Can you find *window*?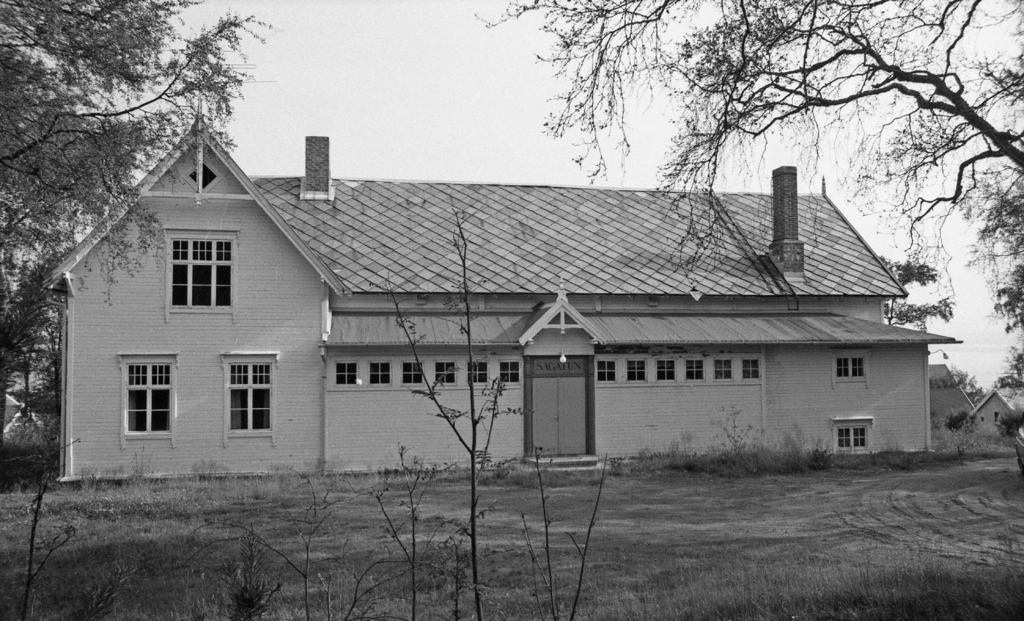
Yes, bounding box: Rect(152, 226, 227, 322).
